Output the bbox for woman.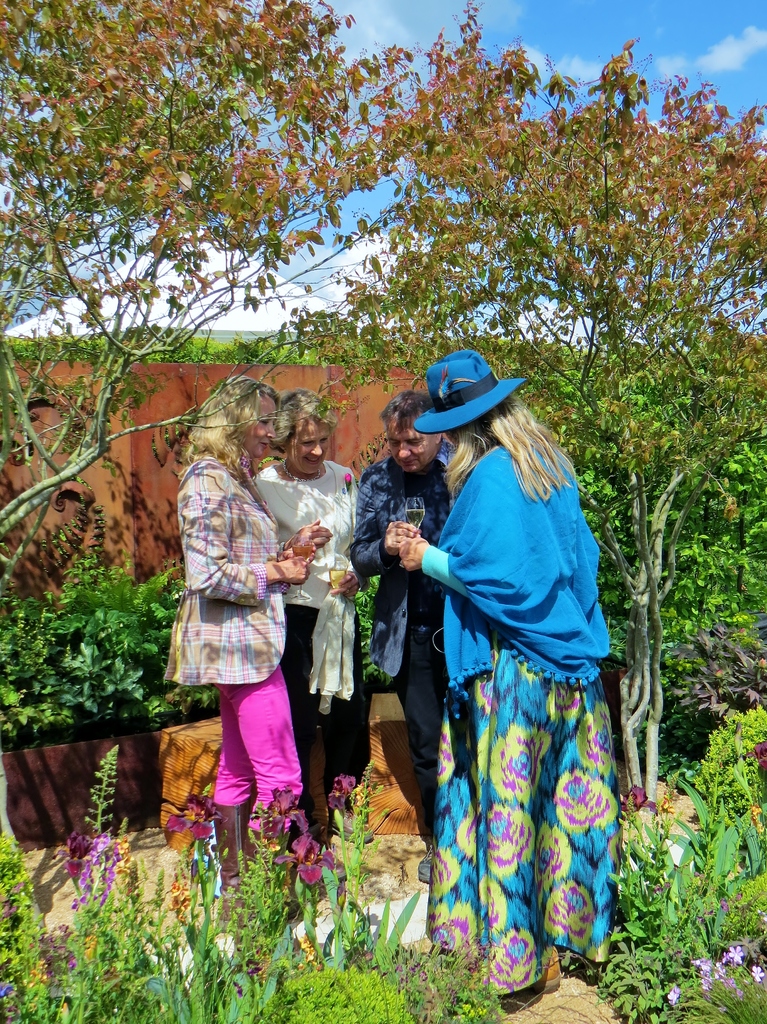
(249, 383, 367, 865).
